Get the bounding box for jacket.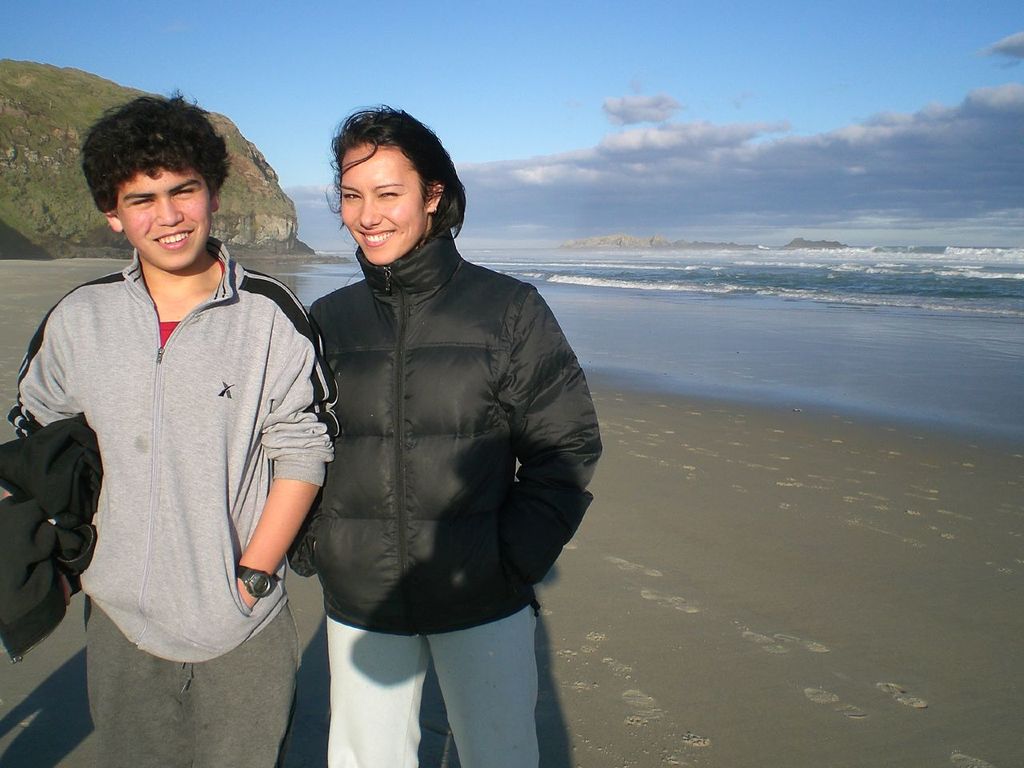
{"left": 276, "top": 122, "right": 582, "bottom": 656}.
